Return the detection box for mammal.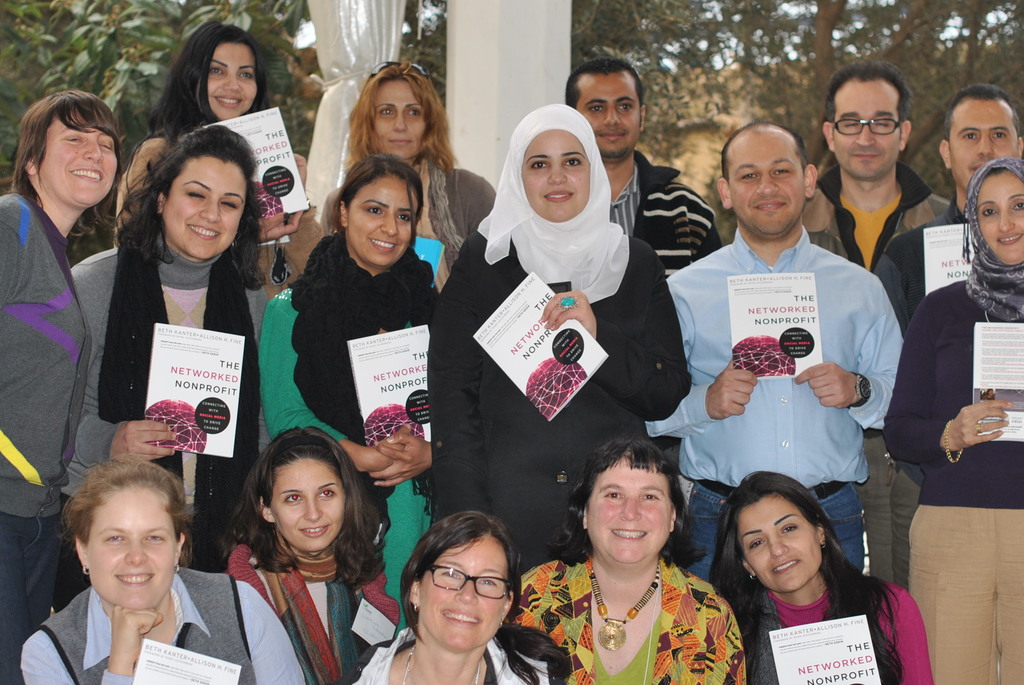
locate(639, 117, 908, 580).
